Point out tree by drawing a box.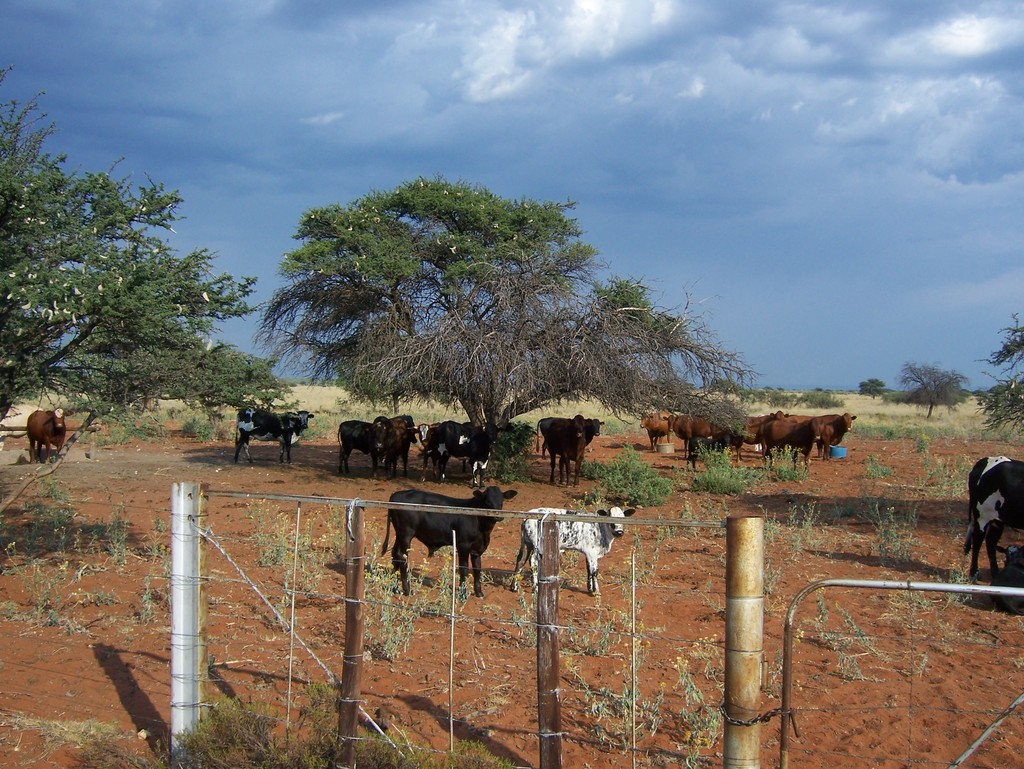
(895,356,967,431).
